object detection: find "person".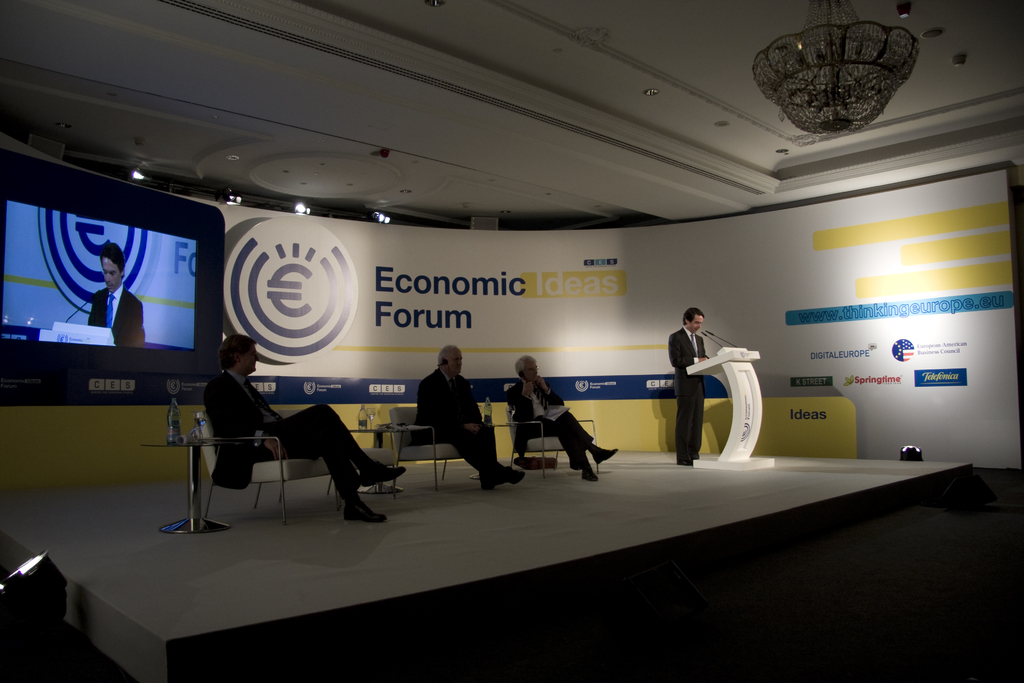
x1=91 y1=242 x2=148 y2=345.
